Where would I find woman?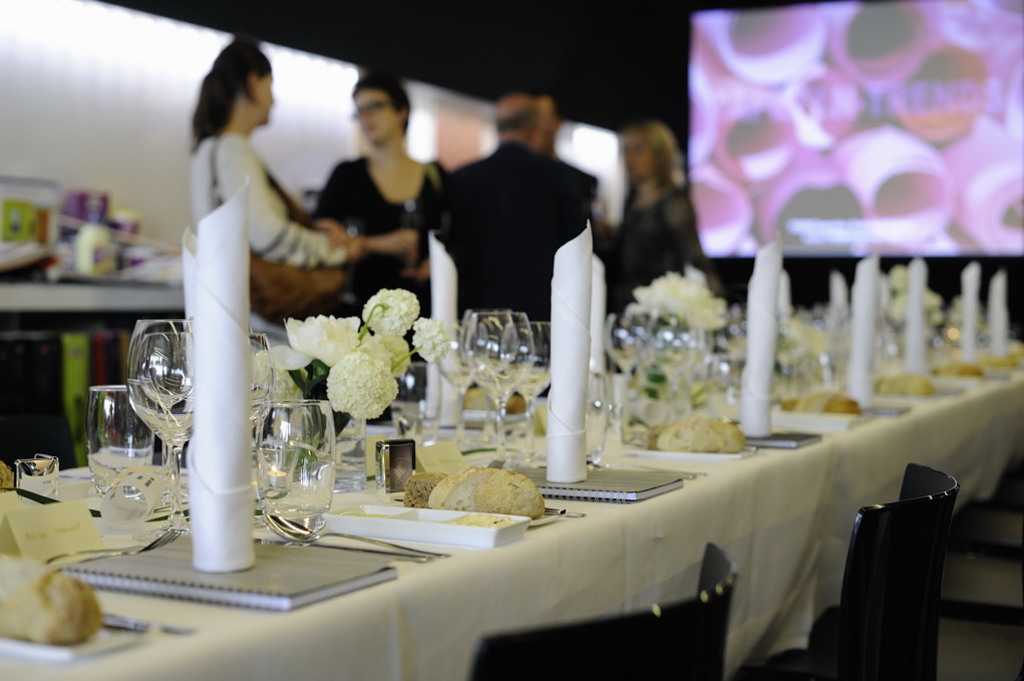
At (309, 68, 439, 290).
